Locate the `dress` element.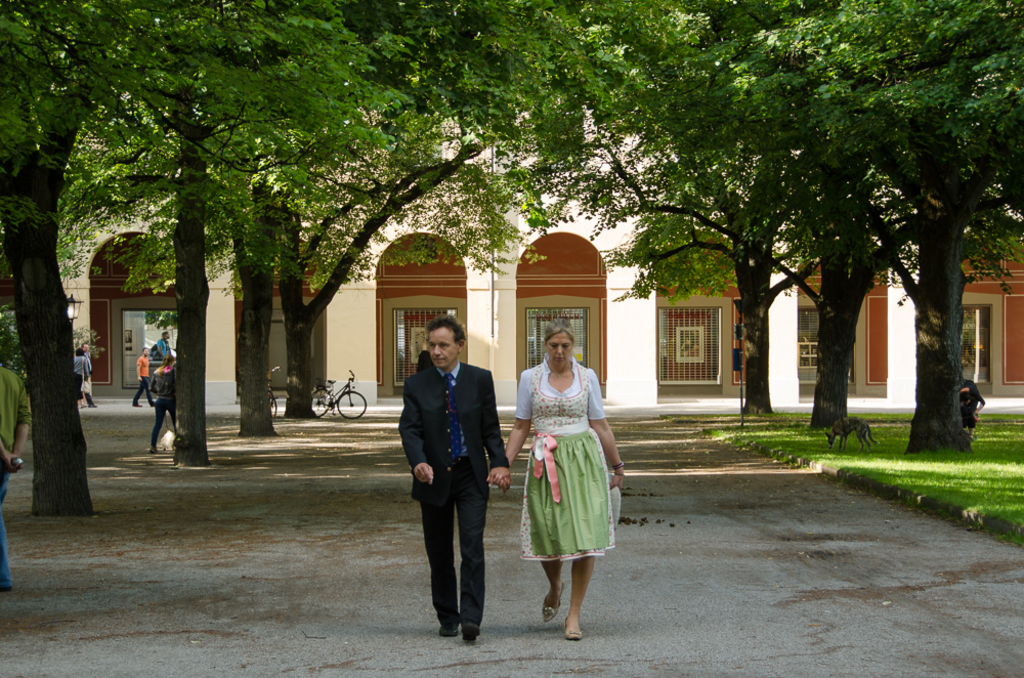
Element bbox: box(514, 358, 614, 559).
